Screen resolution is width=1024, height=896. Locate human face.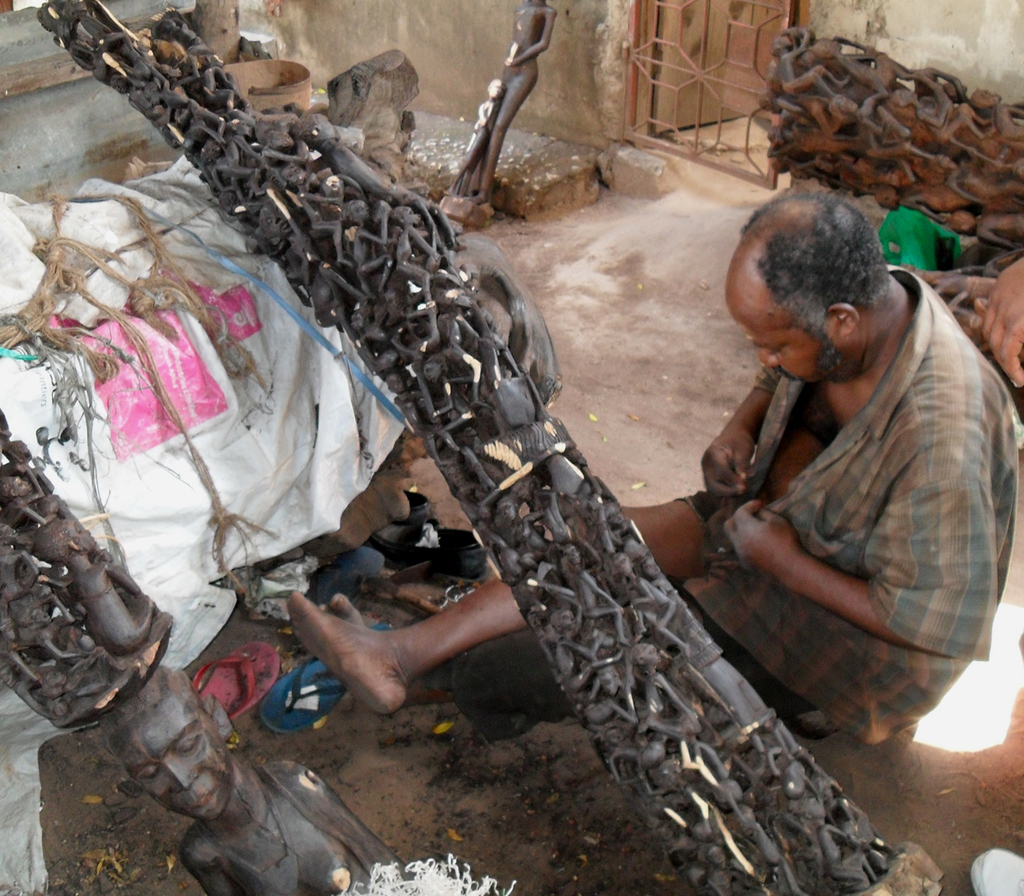
(725,268,835,393).
